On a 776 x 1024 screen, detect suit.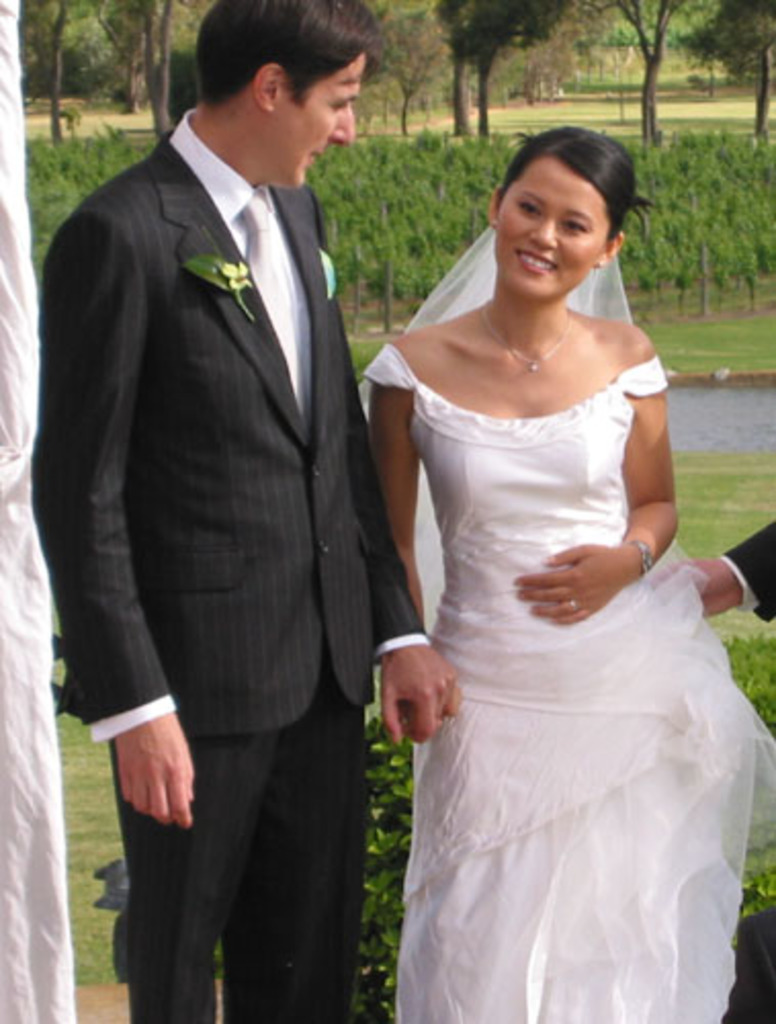
<box>115,184,416,997</box>.
